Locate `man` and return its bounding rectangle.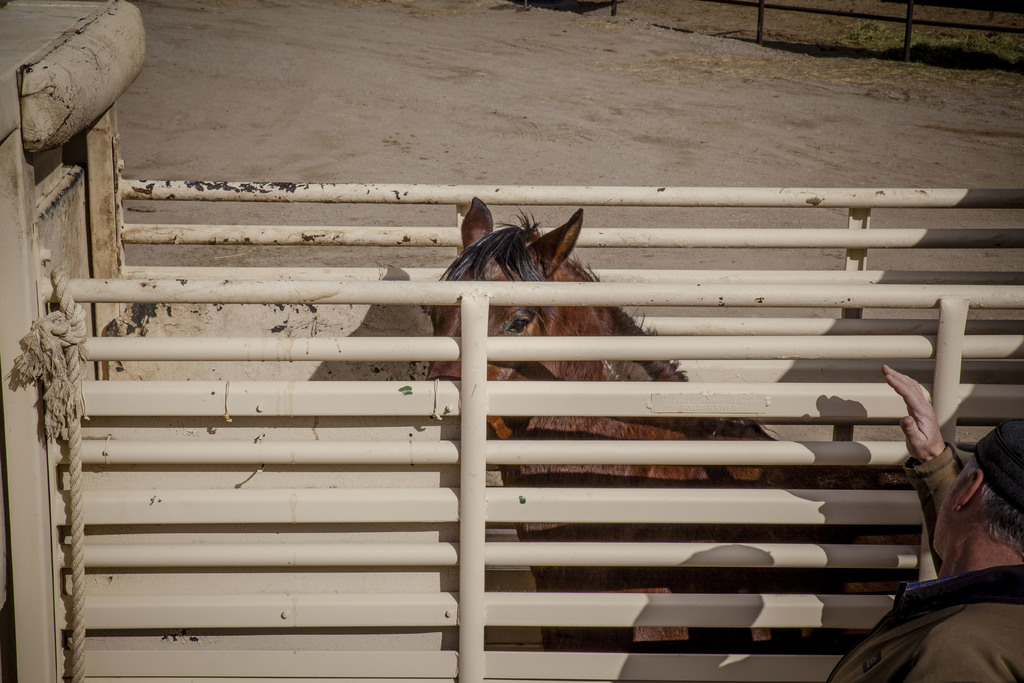
[851,322,1023,668].
